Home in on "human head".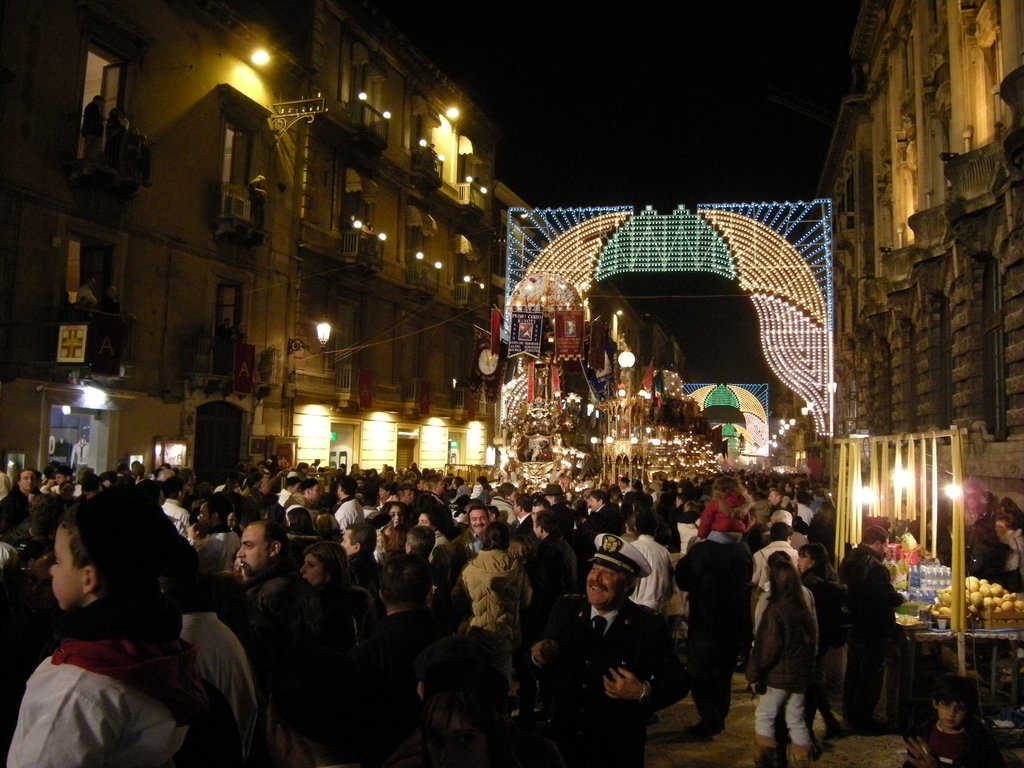
Homed in at region(429, 477, 445, 494).
